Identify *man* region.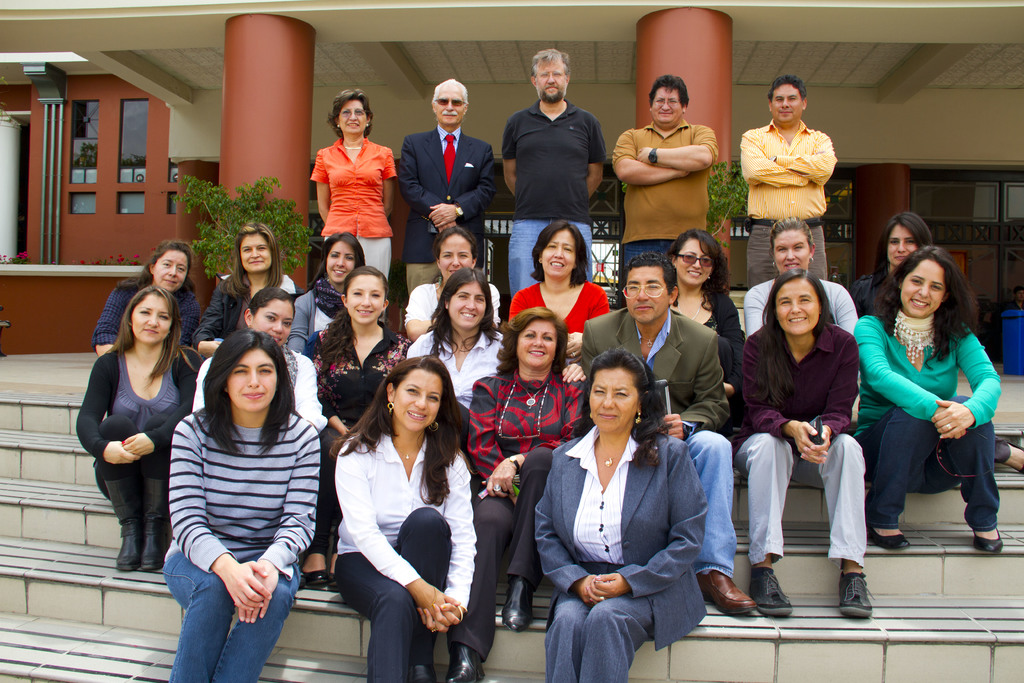
Region: pyautogui.locateOnScreen(611, 71, 719, 309).
